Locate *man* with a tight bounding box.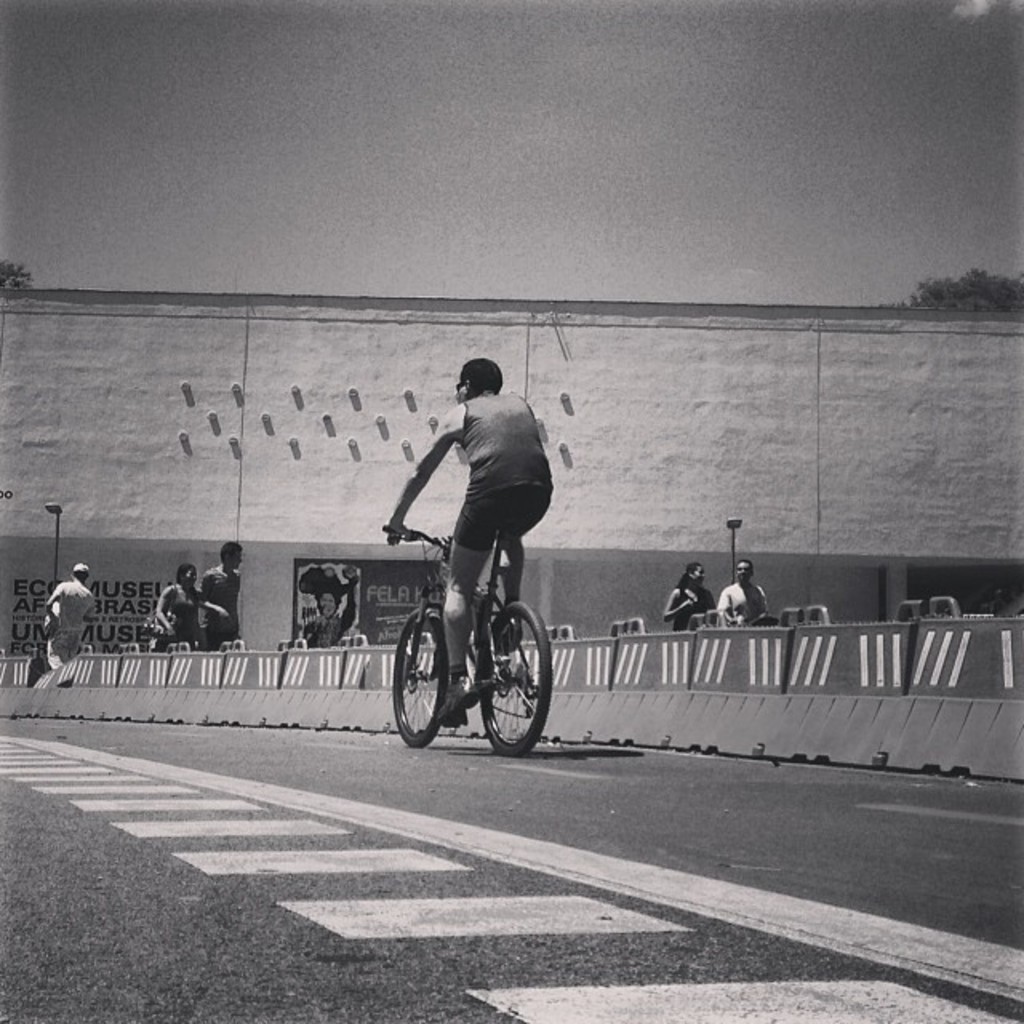
locate(195, 538, 243, 643).
